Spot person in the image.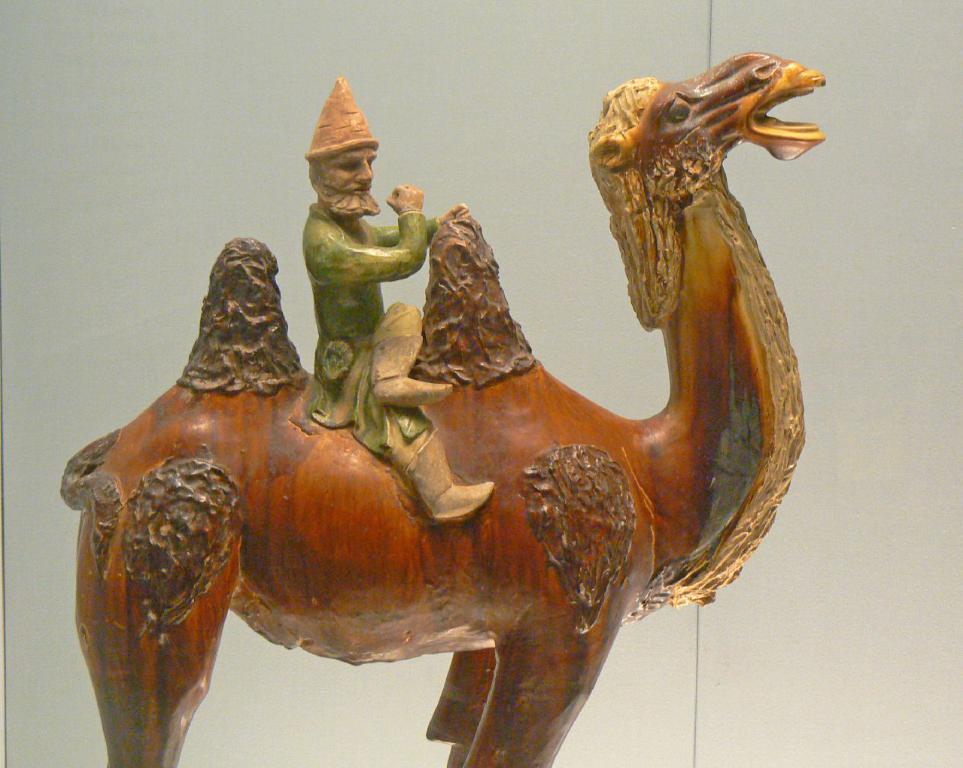
person found at [left=305, top=79, right=496, bottom=527].
